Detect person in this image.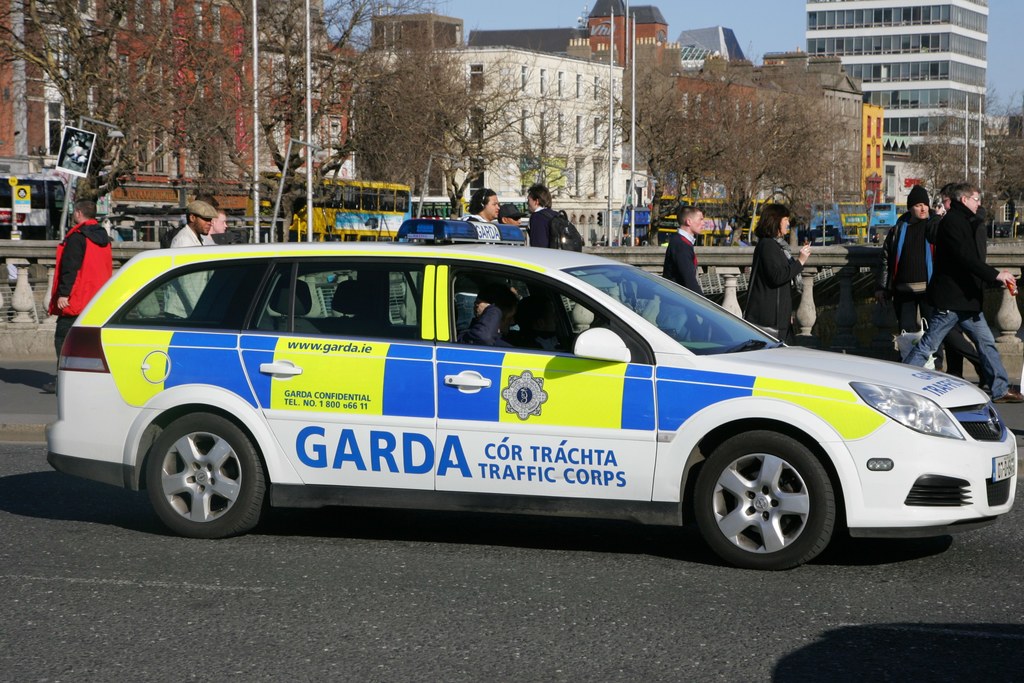
Detection: [209, 202, 227, 243].
